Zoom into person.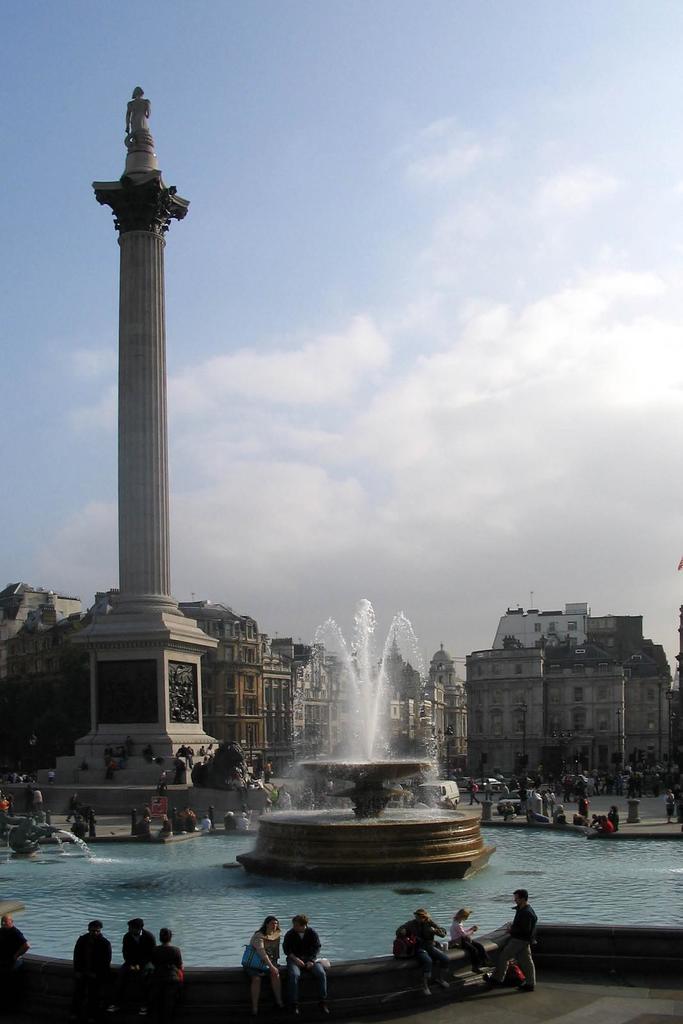
Zoom target: [x1=448, y1=898, x2=488, y2=963].
